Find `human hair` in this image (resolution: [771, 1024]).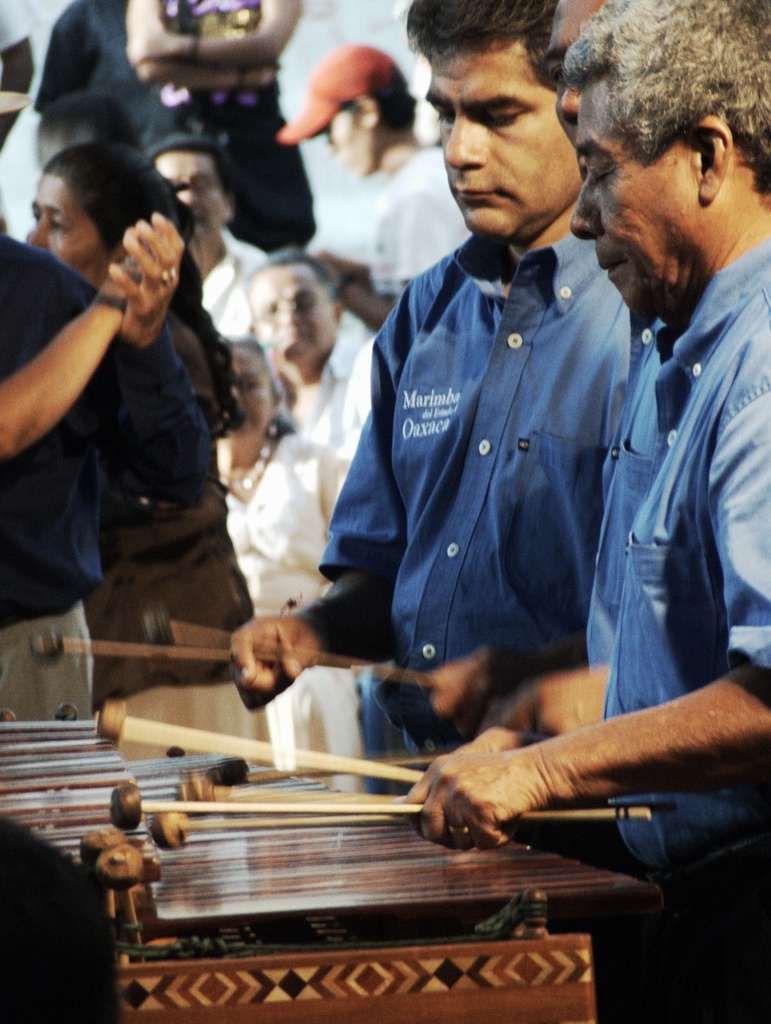
crop(262, 244, 353, 302).
